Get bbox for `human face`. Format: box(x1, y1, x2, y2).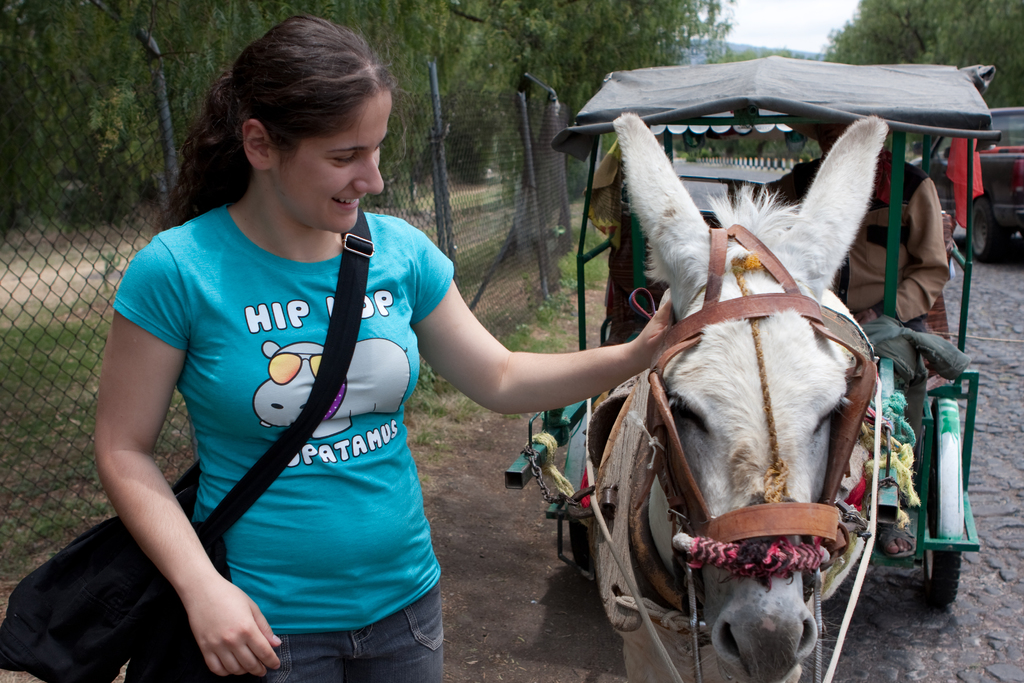
box(270, 89, 385, 231).
